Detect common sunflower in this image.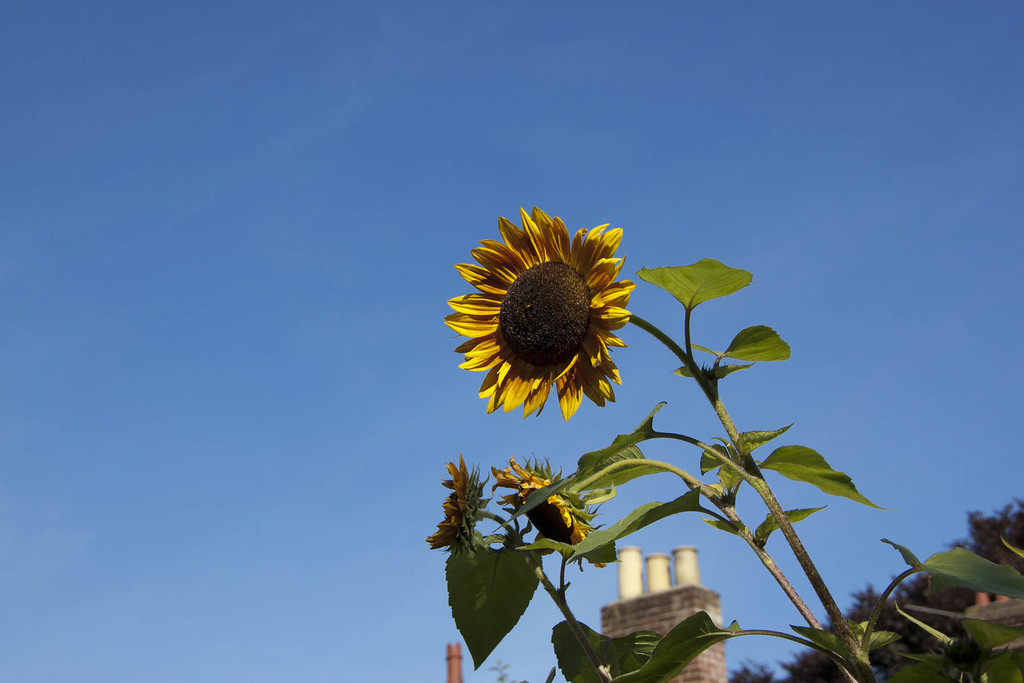
Detection: region(442, 208, 639, 416).
